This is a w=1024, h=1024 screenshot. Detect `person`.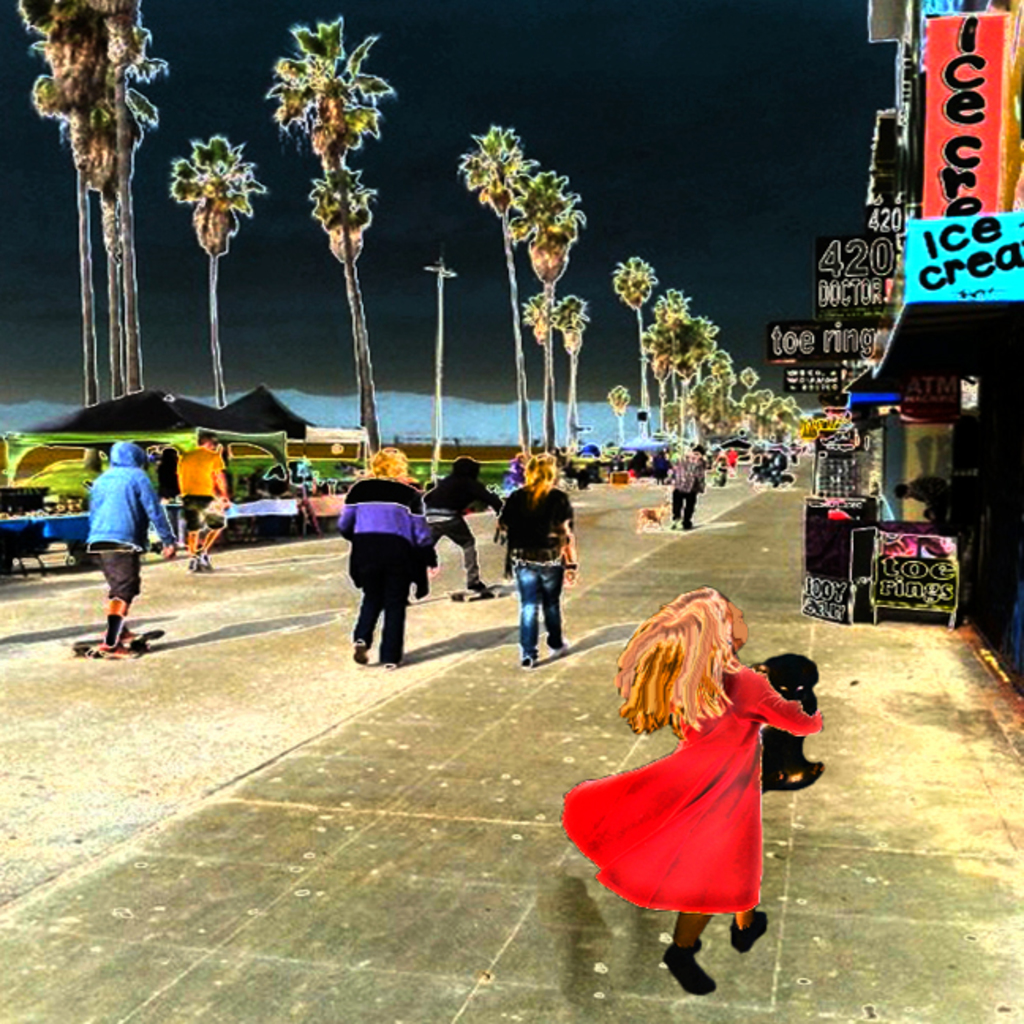
rect(569, 575, 814, 992).
